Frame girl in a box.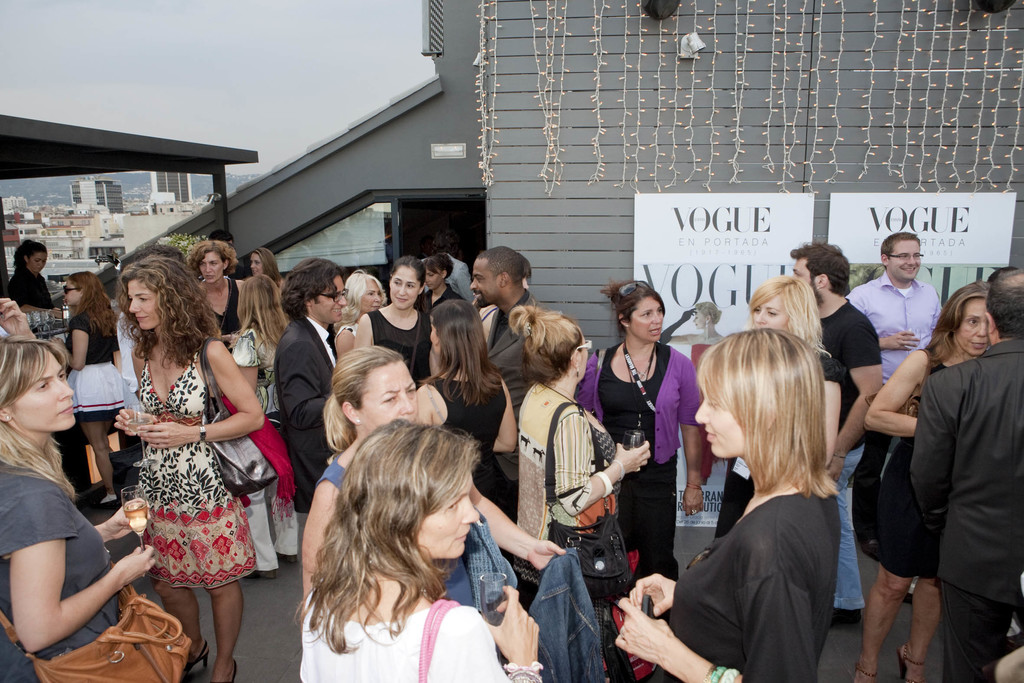
360/256/429/375.
